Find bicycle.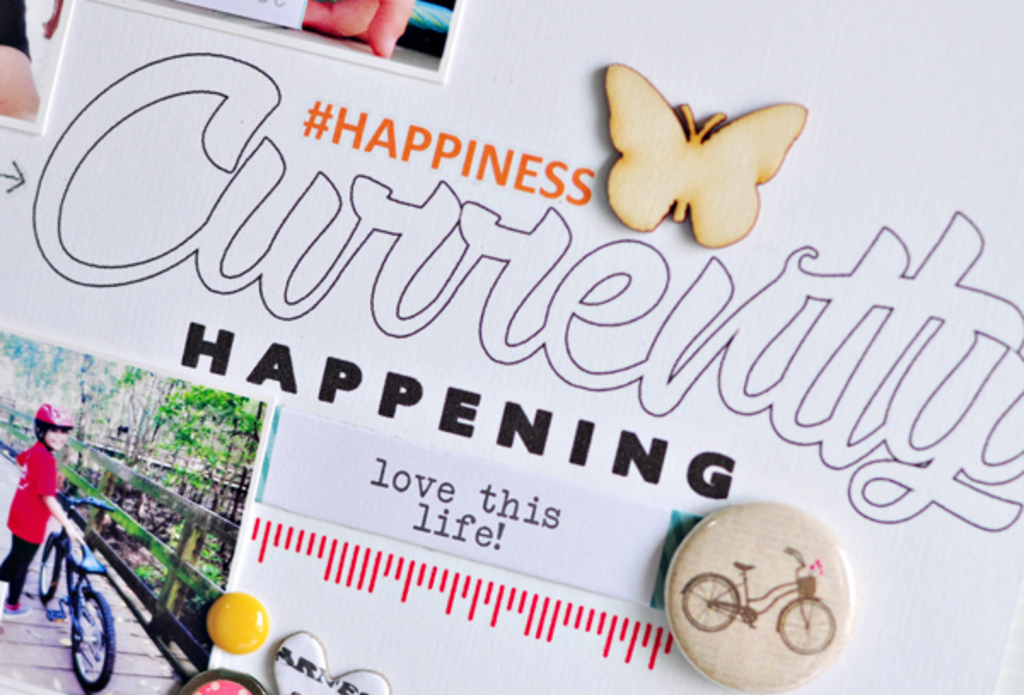
bbox=[34, 494, 121, 693].
